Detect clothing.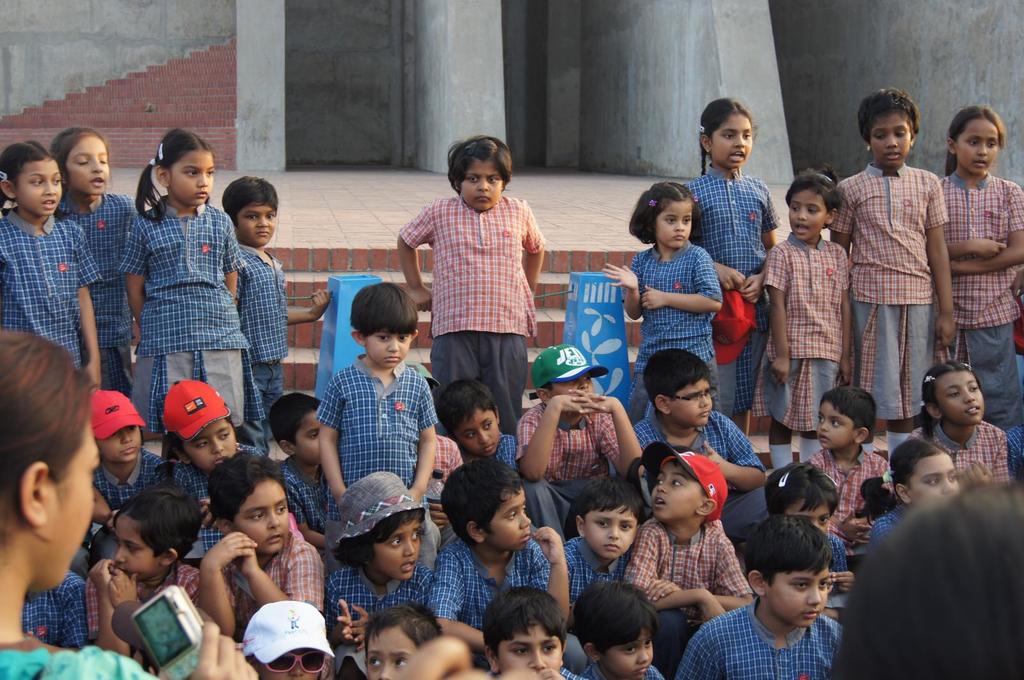
Detected at select_region(55, 190, 136, 397).
